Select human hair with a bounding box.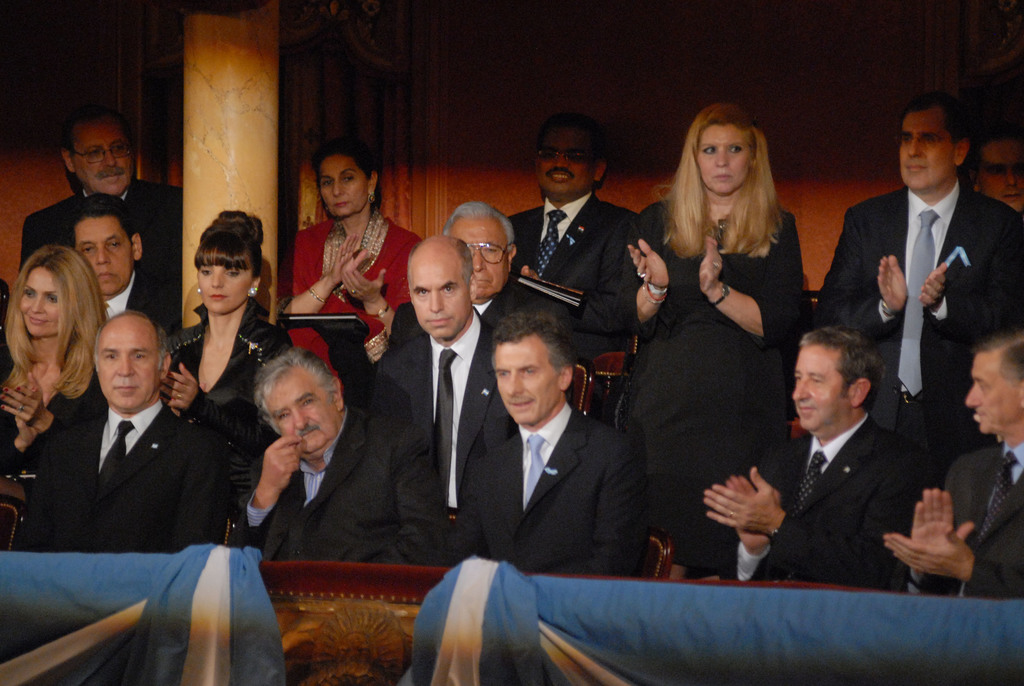
x1=92, y1=309, x2=172, y2=382.
